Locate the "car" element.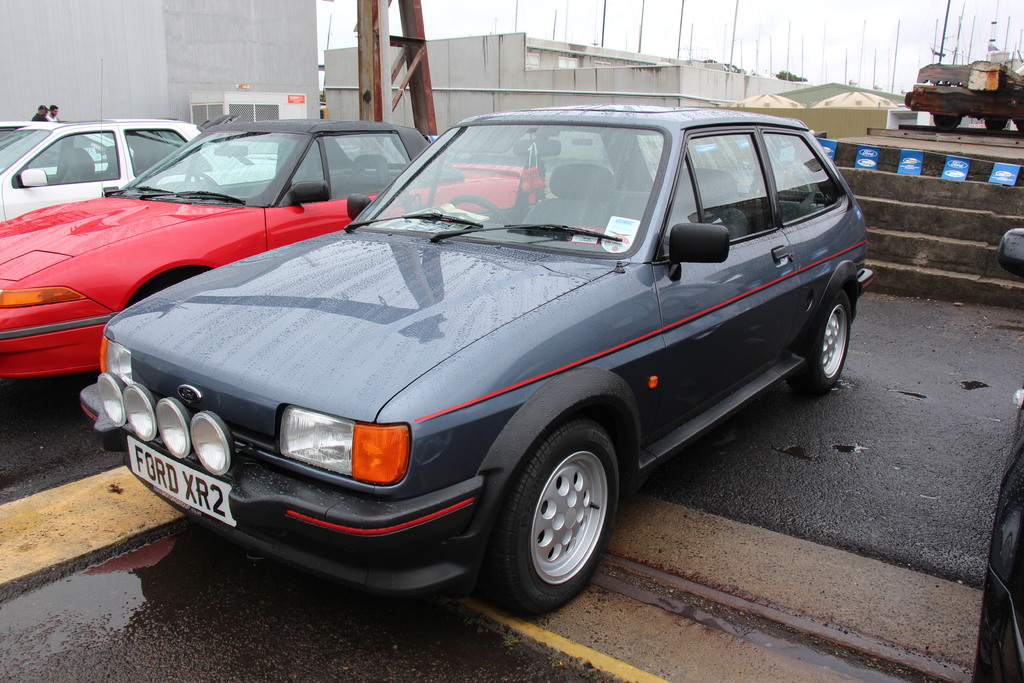
Element bbox: <box>0,122,204,222</box>.
